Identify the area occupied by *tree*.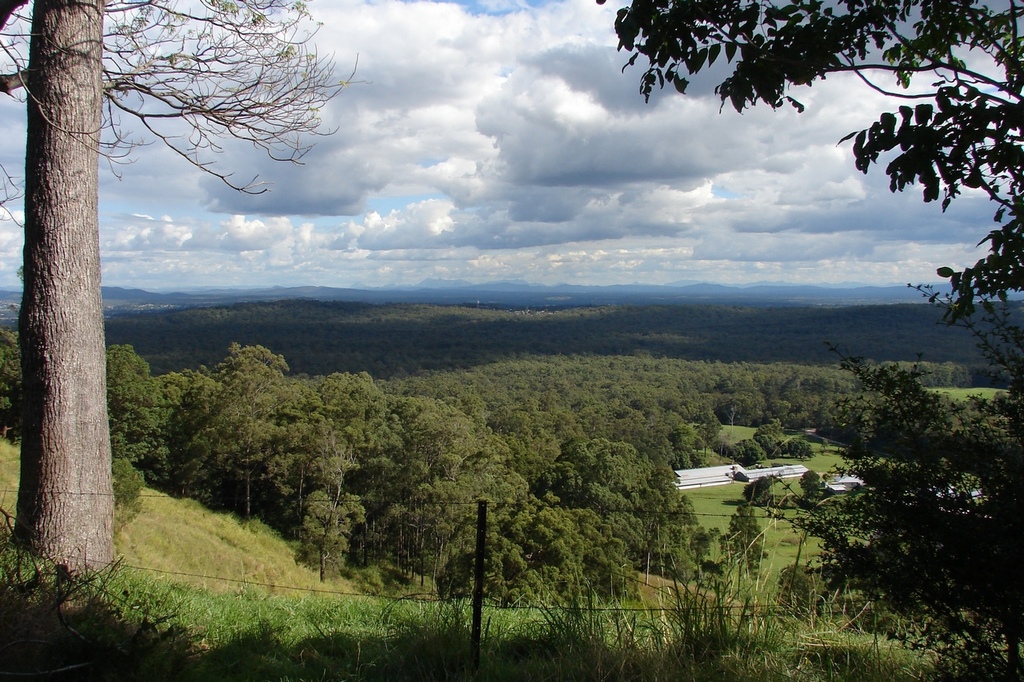
Area: Rect(291, 421, 364, 584).
